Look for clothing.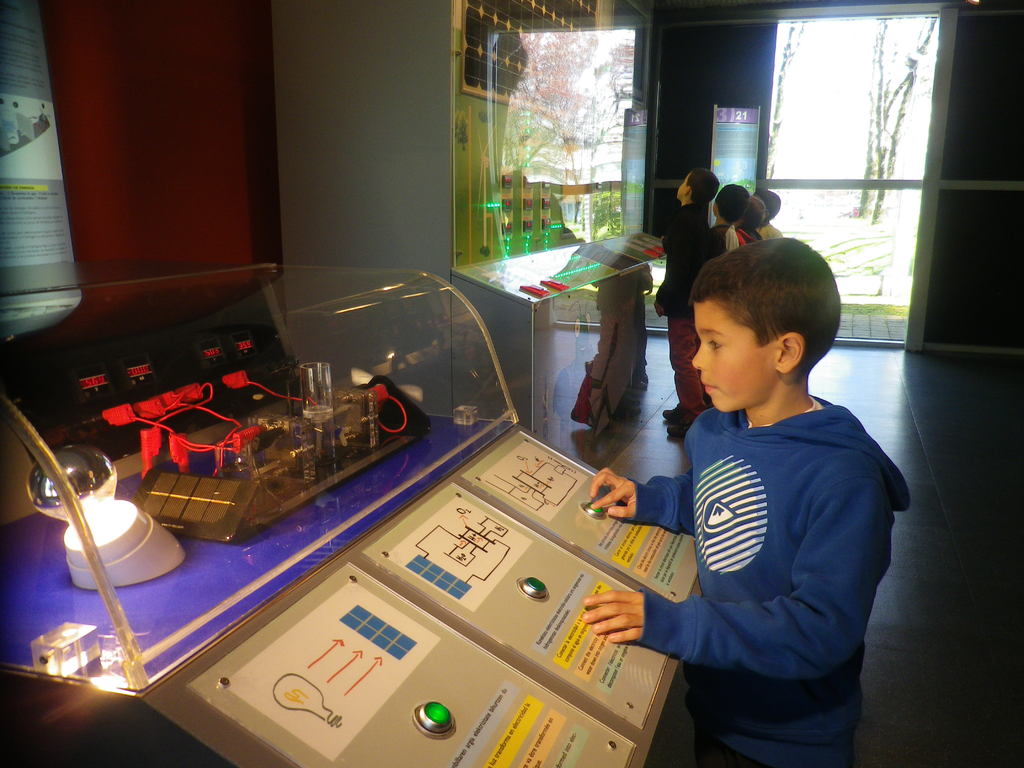
Found: (x1=755, y1=216, x2=781, y2=243).
